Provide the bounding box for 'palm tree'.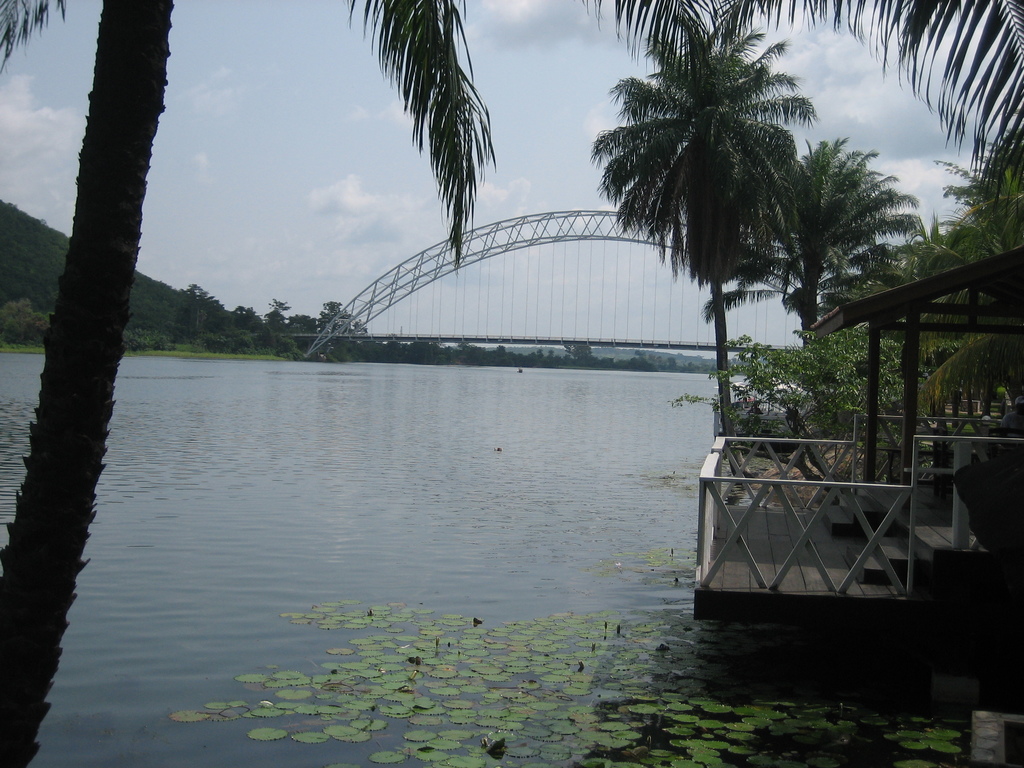
<box>0,0,481,199</box>.
